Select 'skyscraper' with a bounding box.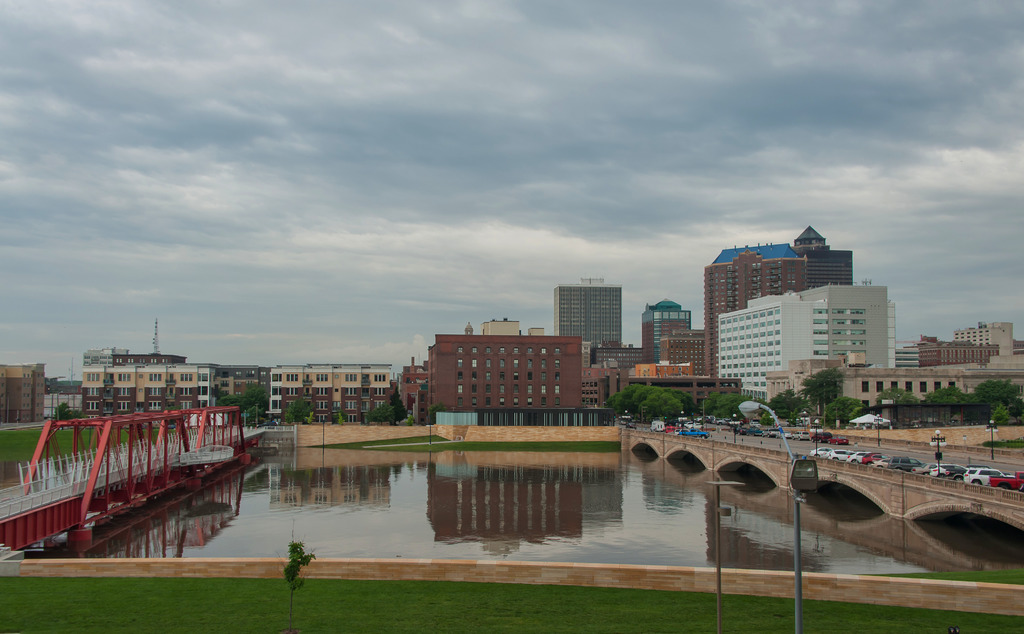
(553,280,623,348).
